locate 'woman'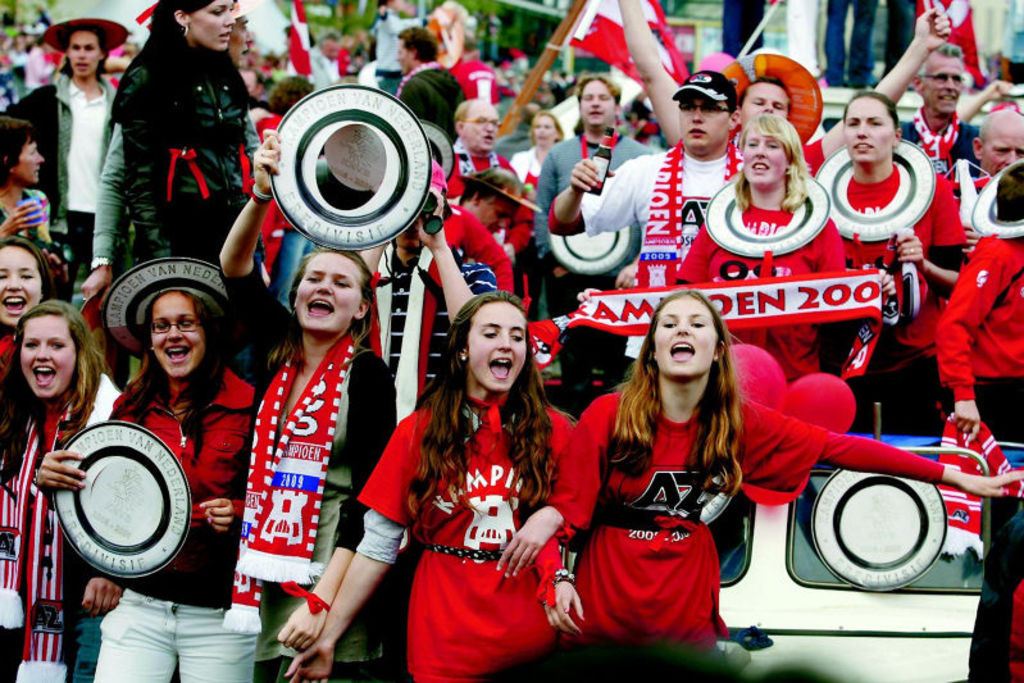
{"left": 0, "top": 108, "right": 68, "bottom": 304}
